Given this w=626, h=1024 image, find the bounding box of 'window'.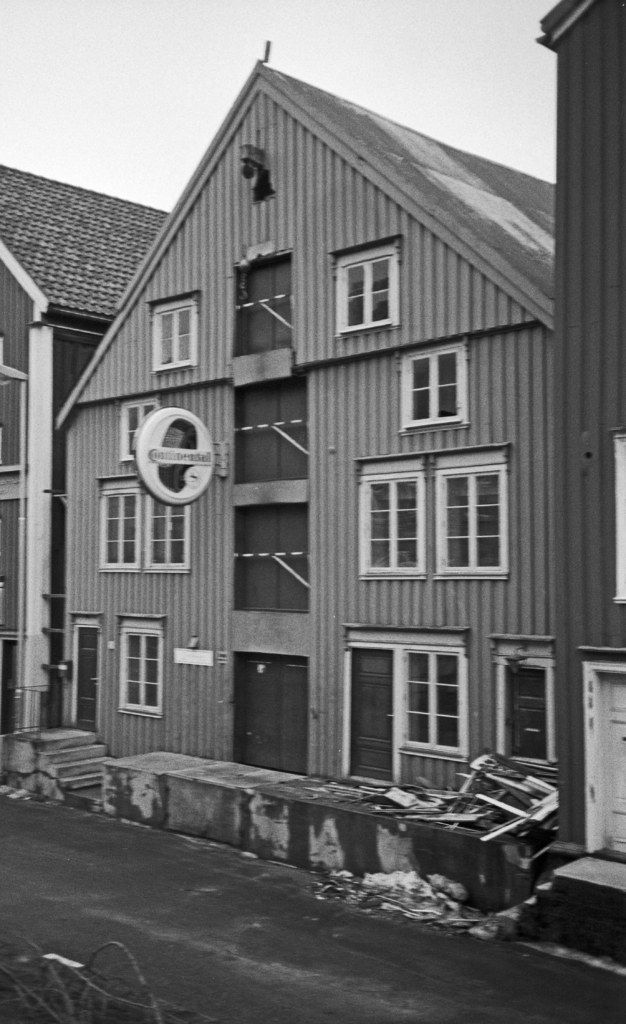
x1=120, y1=620, x2=162, y2=714.
